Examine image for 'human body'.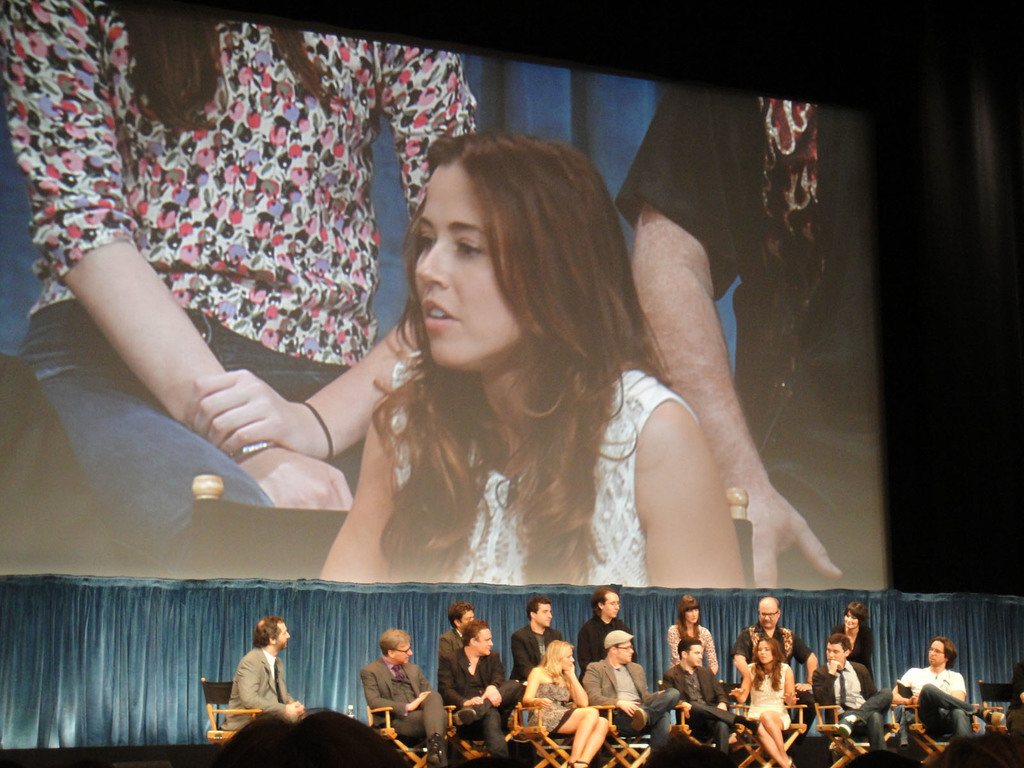
Examination result: (835,601,872,674).
